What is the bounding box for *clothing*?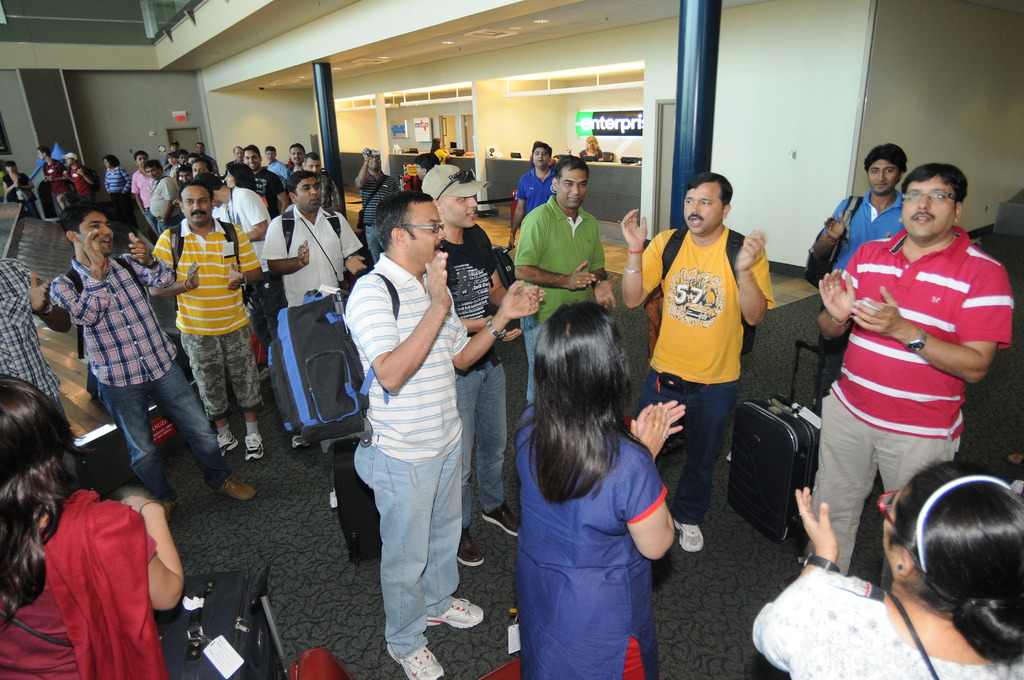
Rect(646, 211, 775, 511).
